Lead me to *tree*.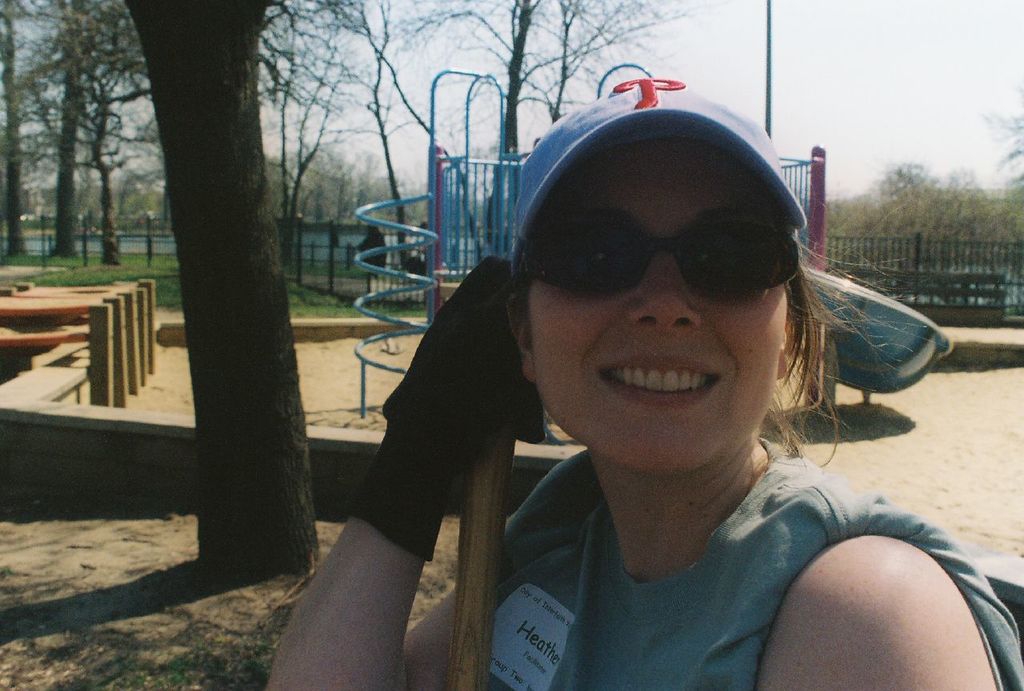
Lead to (left=368, top=0, right=703, bottom=138).
